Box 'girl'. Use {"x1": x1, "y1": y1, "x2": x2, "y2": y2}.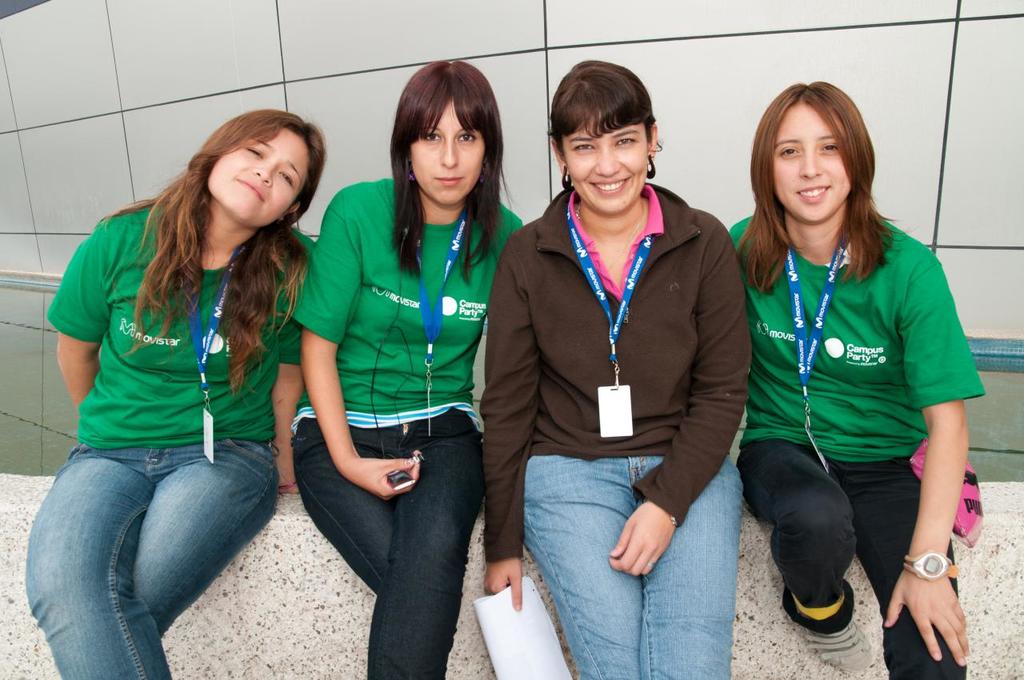
{"x1": 290, "y1": 56, "x2": 522, "y2": 679}.
